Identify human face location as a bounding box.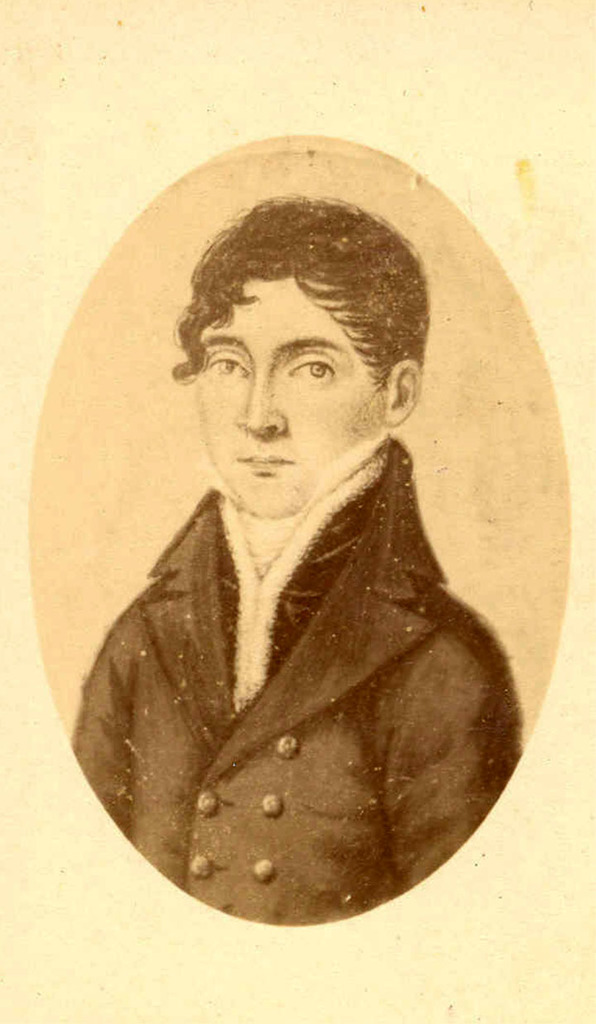
detection(198, 279, 382, 525).
